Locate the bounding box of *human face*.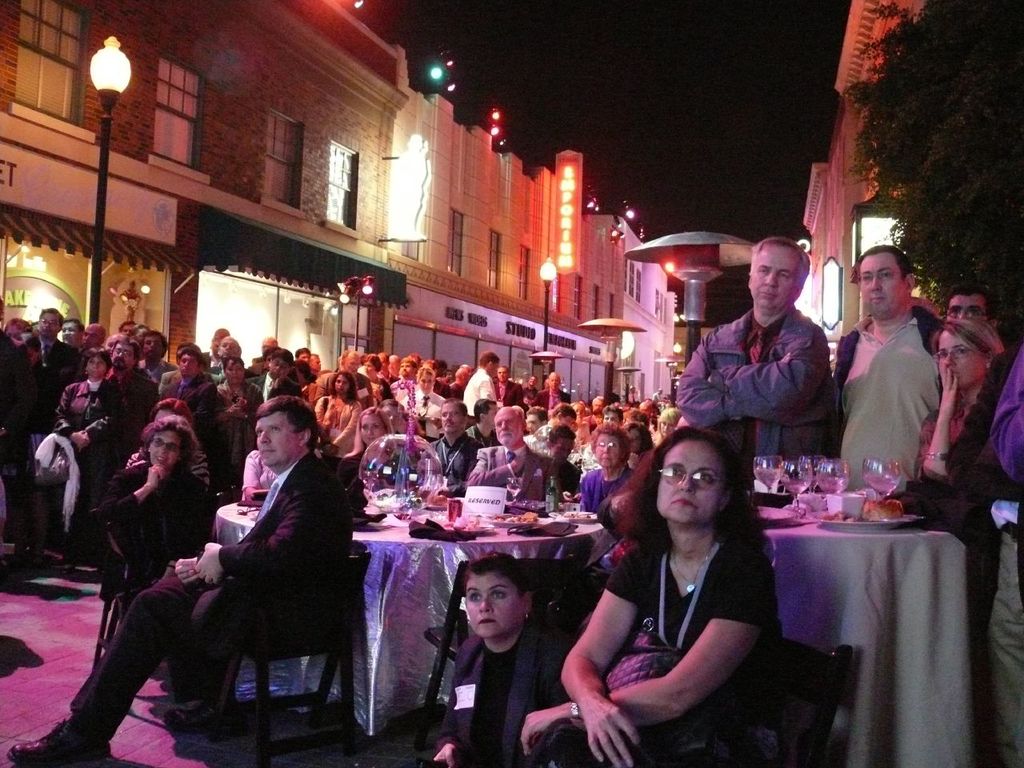
Bounding box: <region>605, 412, 616, 424</region>.
